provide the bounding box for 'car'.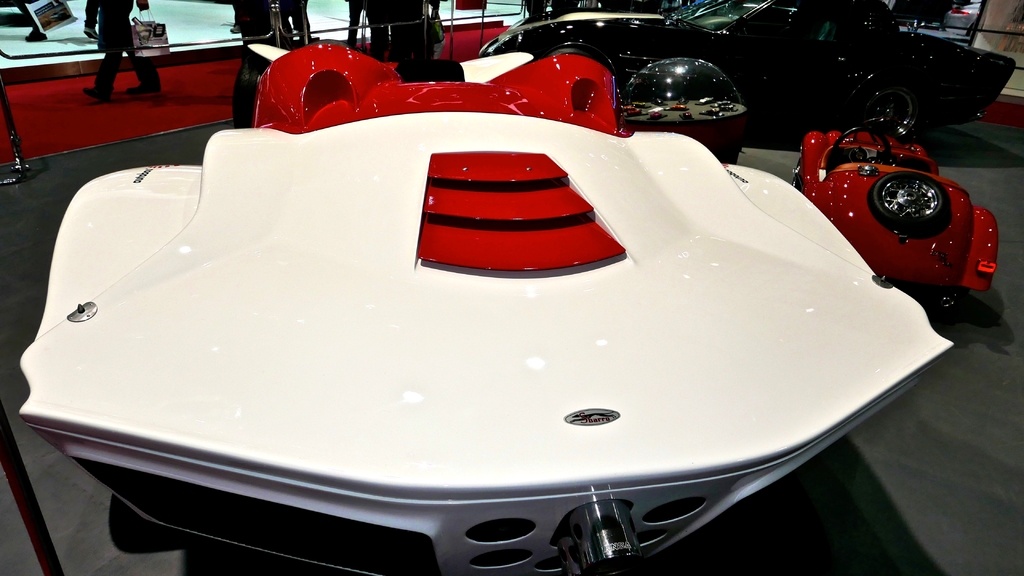
rect(787, 109, 1004, 308).
